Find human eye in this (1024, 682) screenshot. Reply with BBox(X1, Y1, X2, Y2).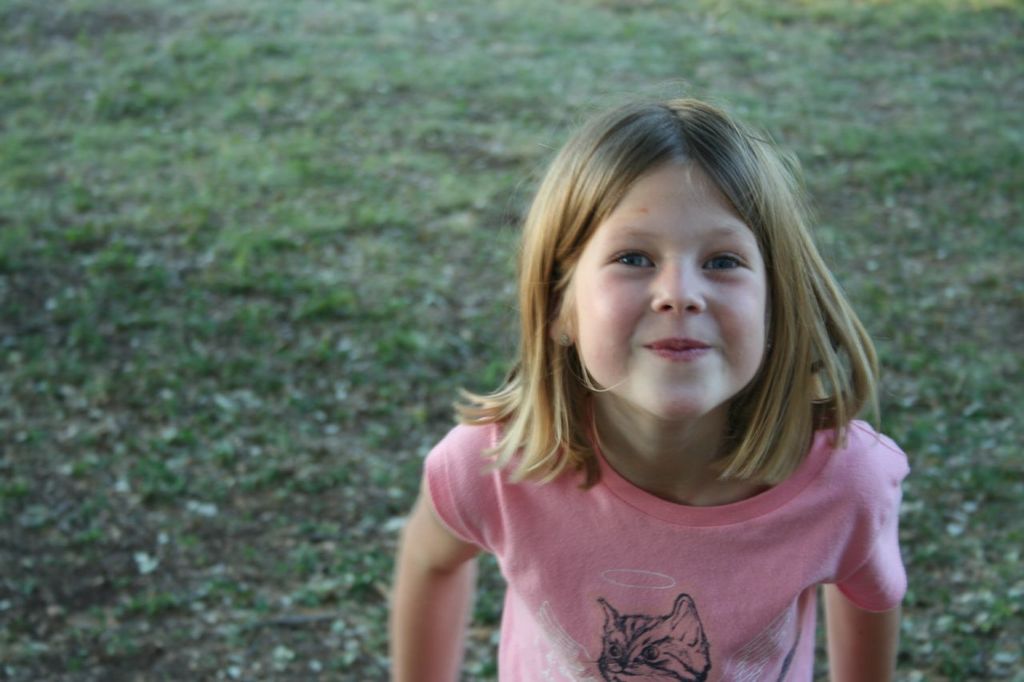
BBox(598, 230, 678, 305).
